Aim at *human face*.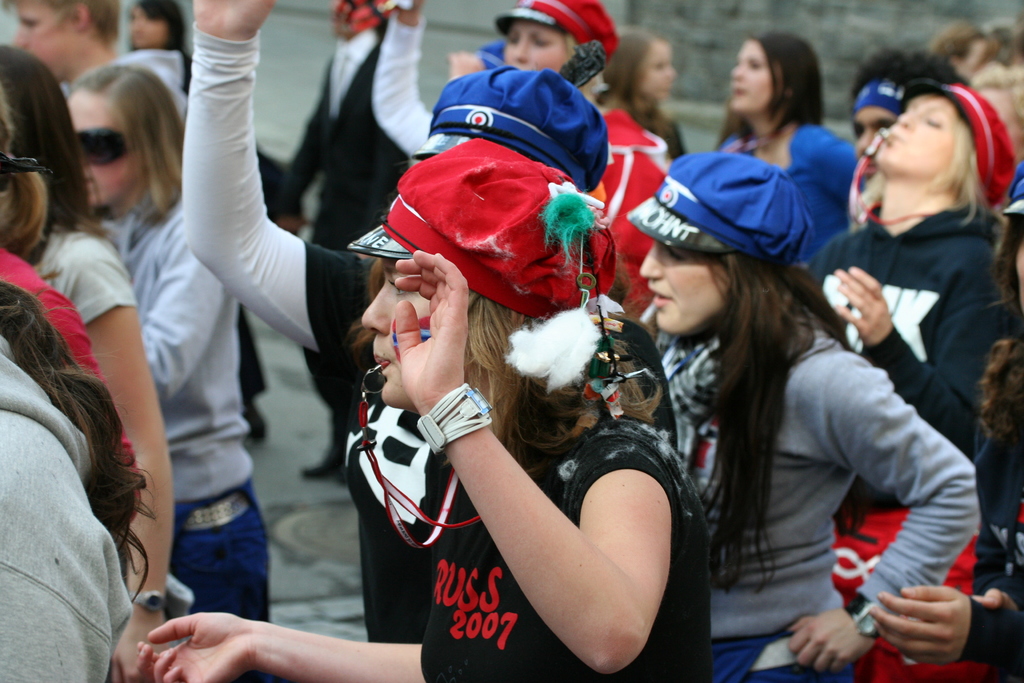
Aimed at l=730, t=38, r=780, b=120.
